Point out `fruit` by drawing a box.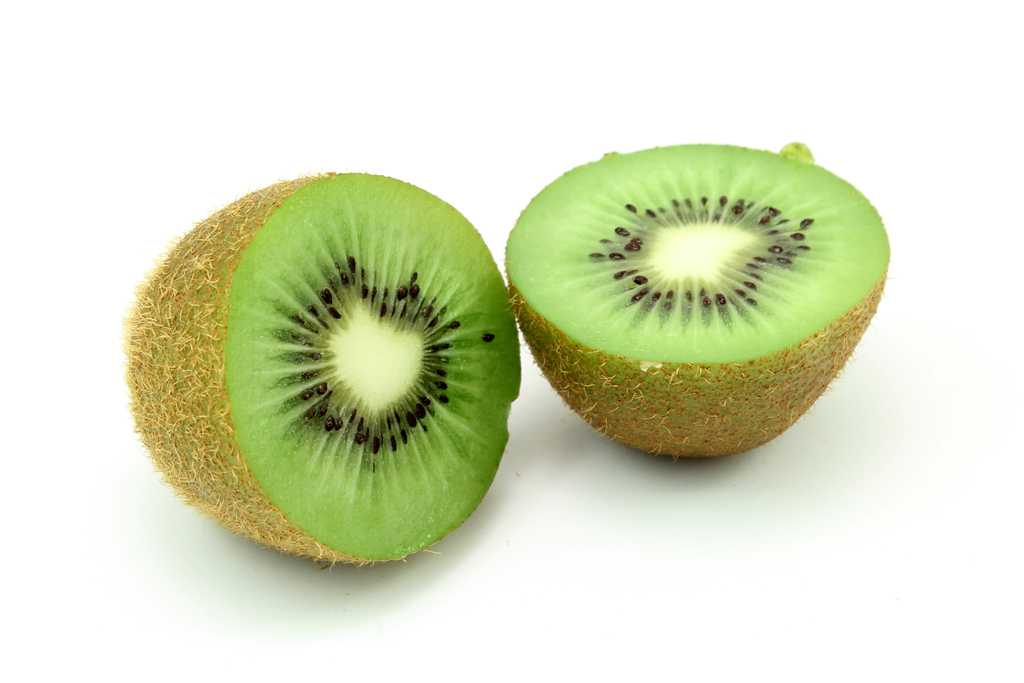
(499, 143, 886, 471).
